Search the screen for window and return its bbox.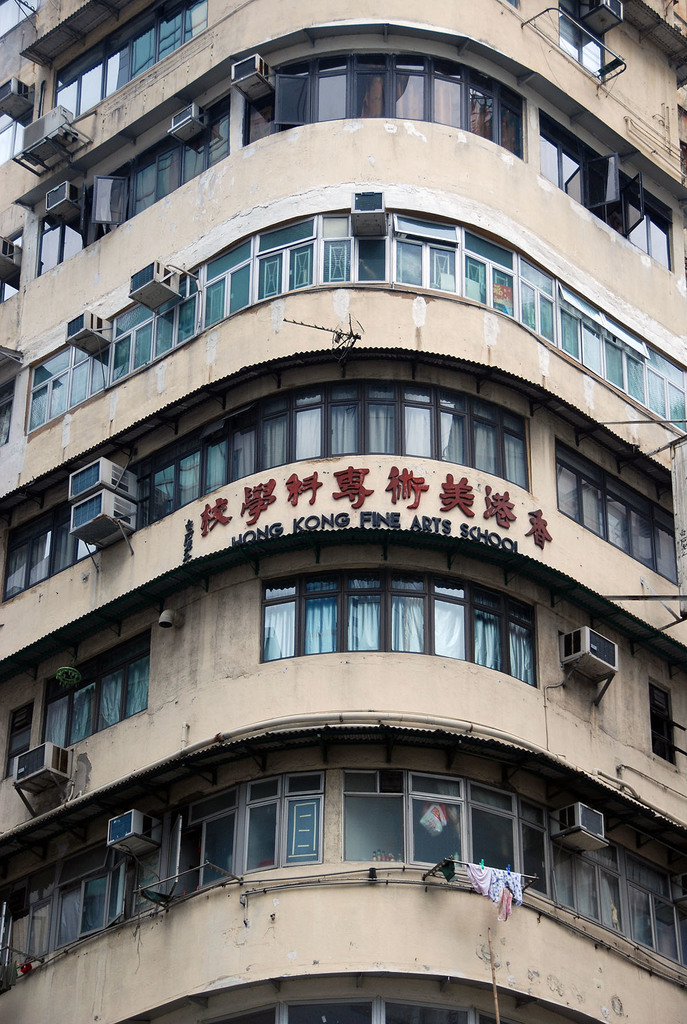
Found: bbox=[539, 108, 672, 273].
